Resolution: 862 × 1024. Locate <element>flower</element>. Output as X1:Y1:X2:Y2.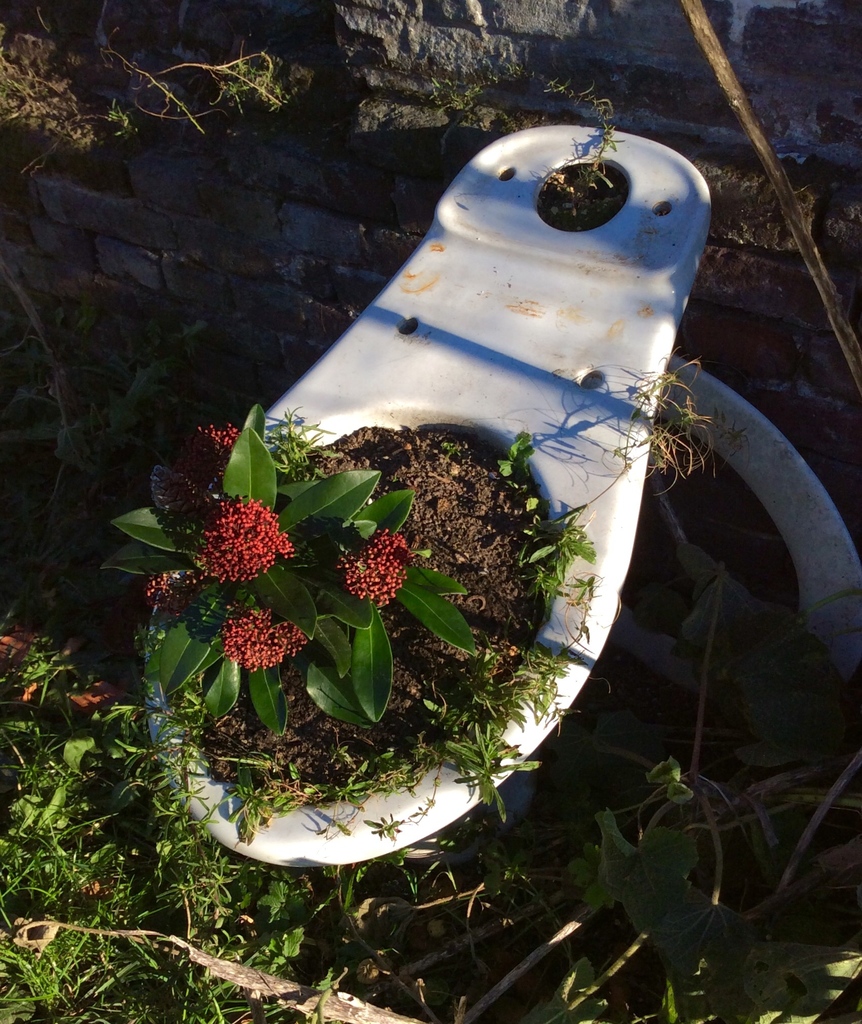
337:525:414:607.
